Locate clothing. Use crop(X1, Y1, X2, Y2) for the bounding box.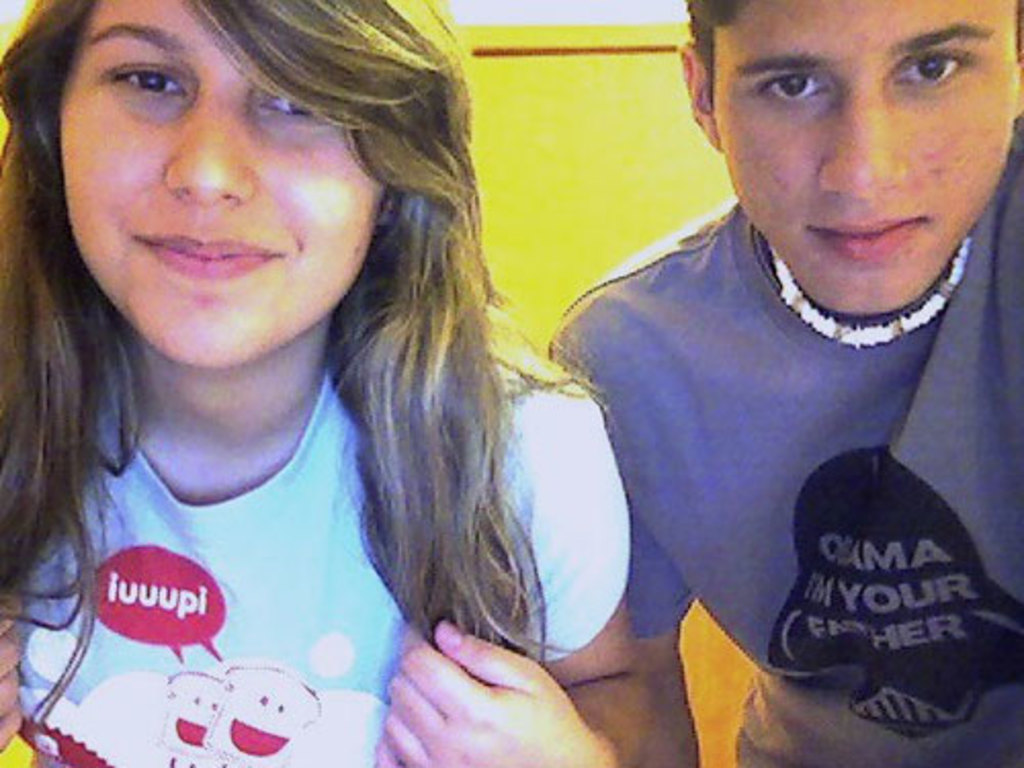
crop(0, 334, 633, 766).
